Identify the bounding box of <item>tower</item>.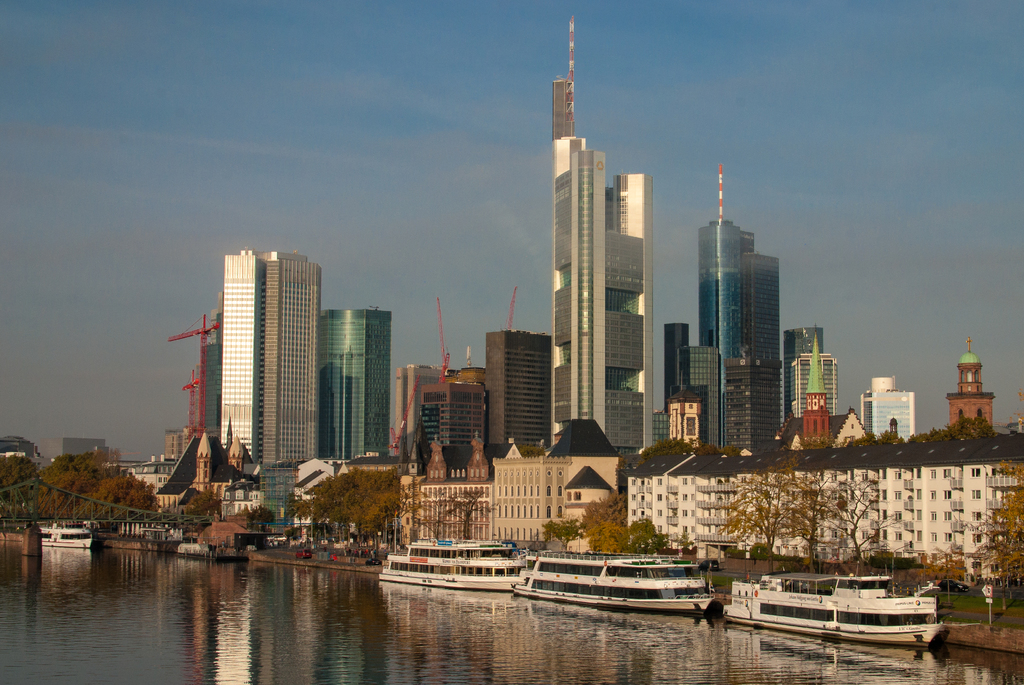
<region>532, 47, 664, 426</region>.
